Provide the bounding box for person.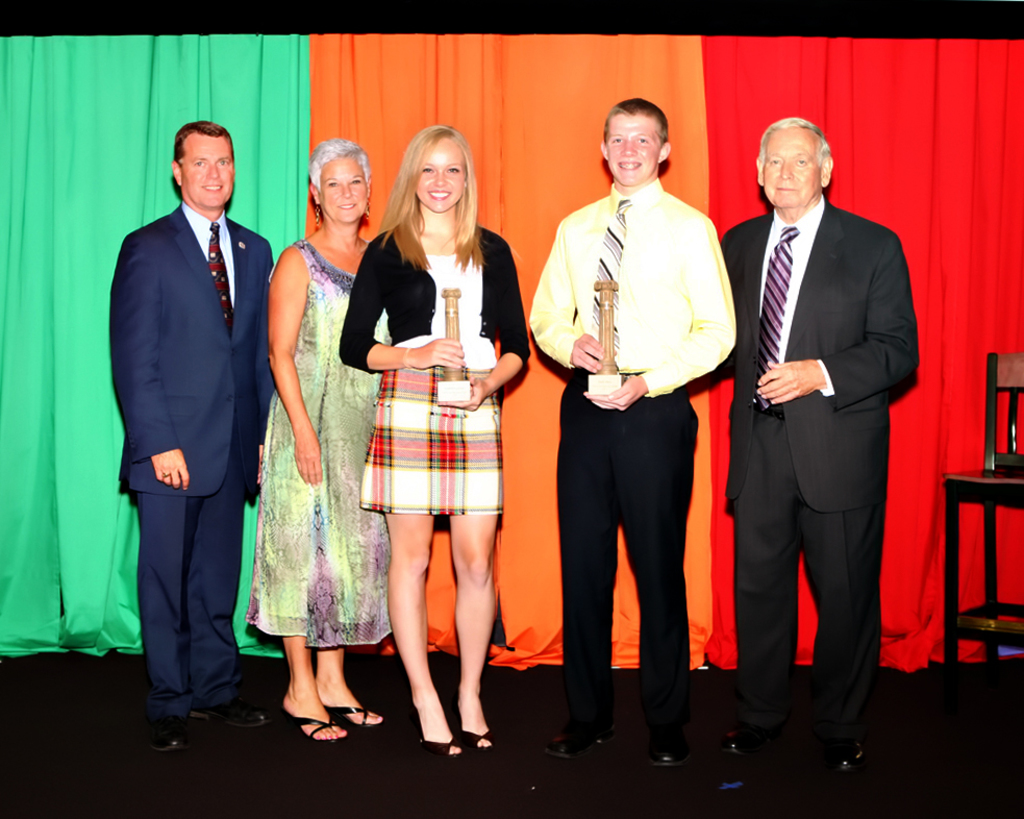
(330, 121, 532, 771).
